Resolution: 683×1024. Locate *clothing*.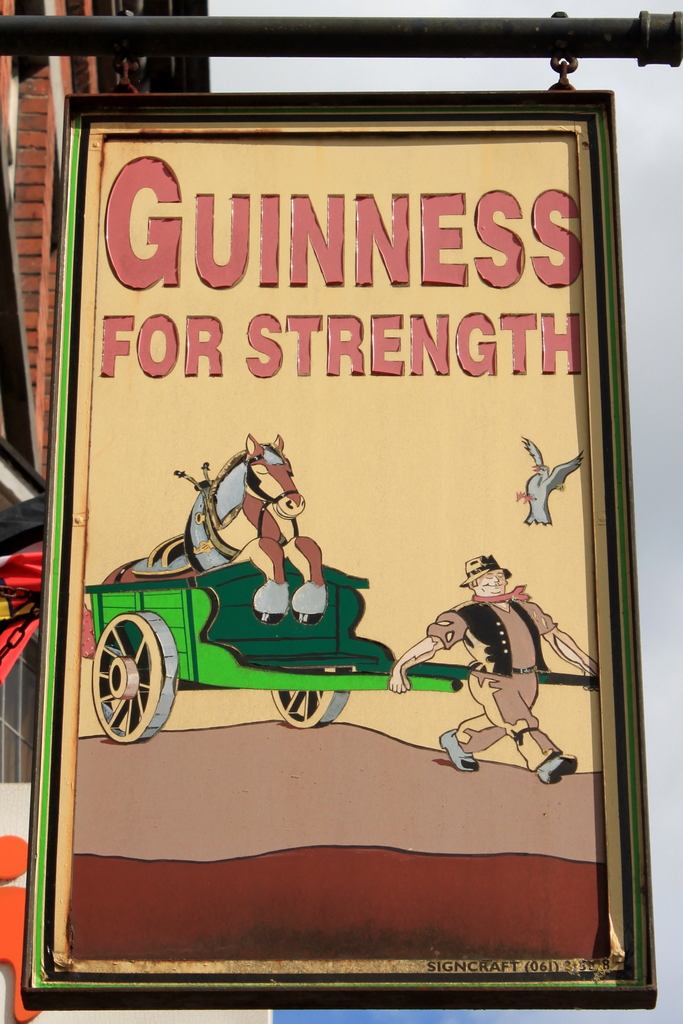
left=426, top=579, right=564, bottom=772.
